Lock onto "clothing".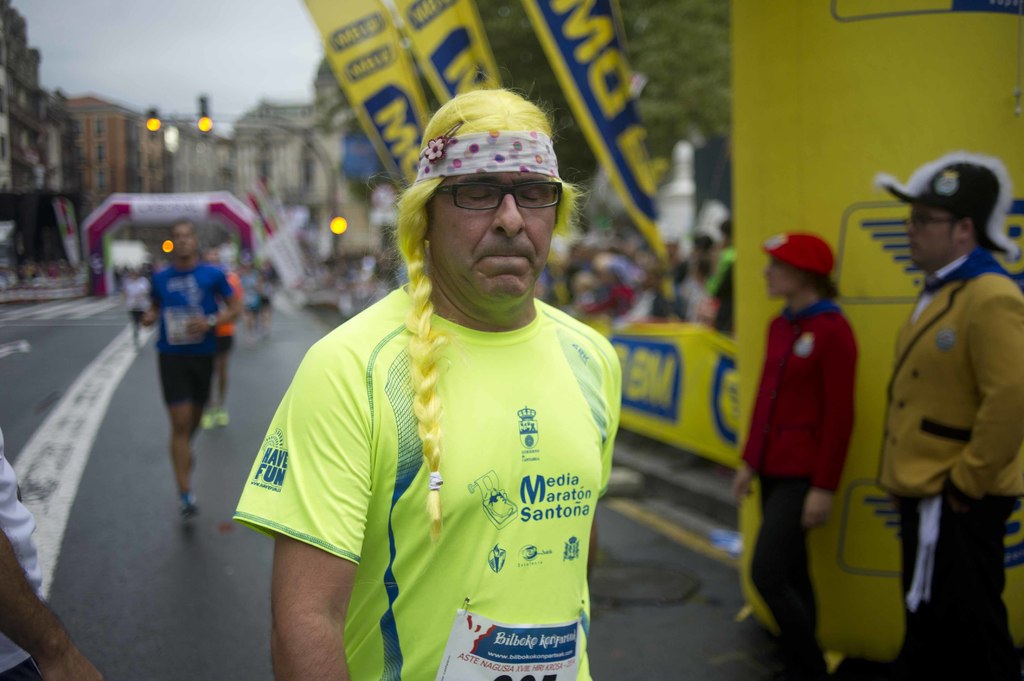
Locked: l=735, t=301, r=851, b=680.
